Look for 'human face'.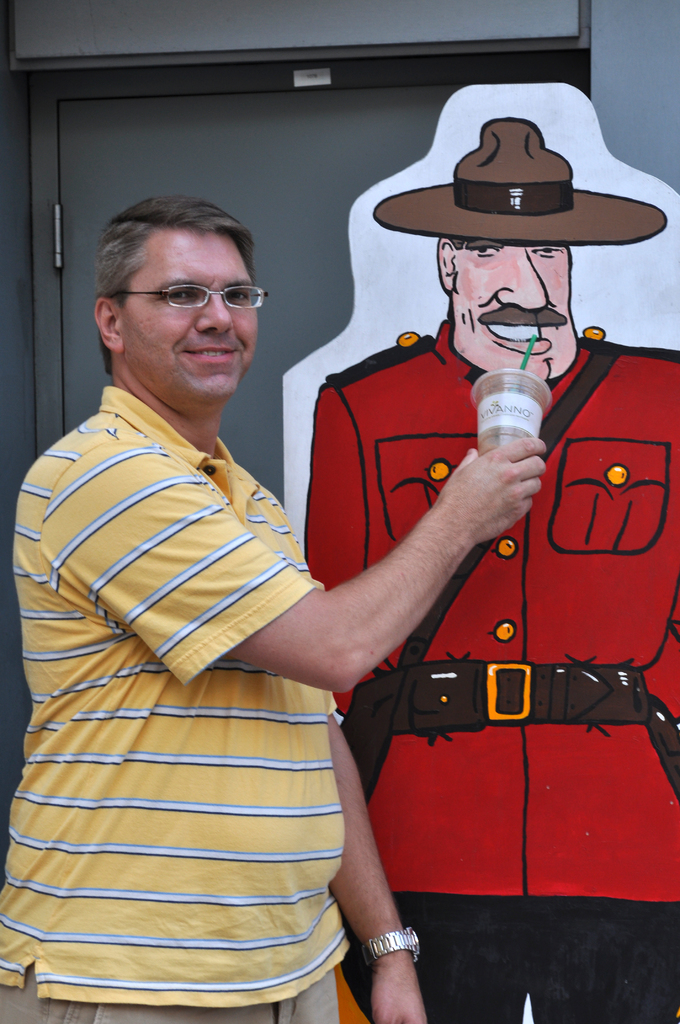
Found: left=116, top=228, right=256, bottom=414.
